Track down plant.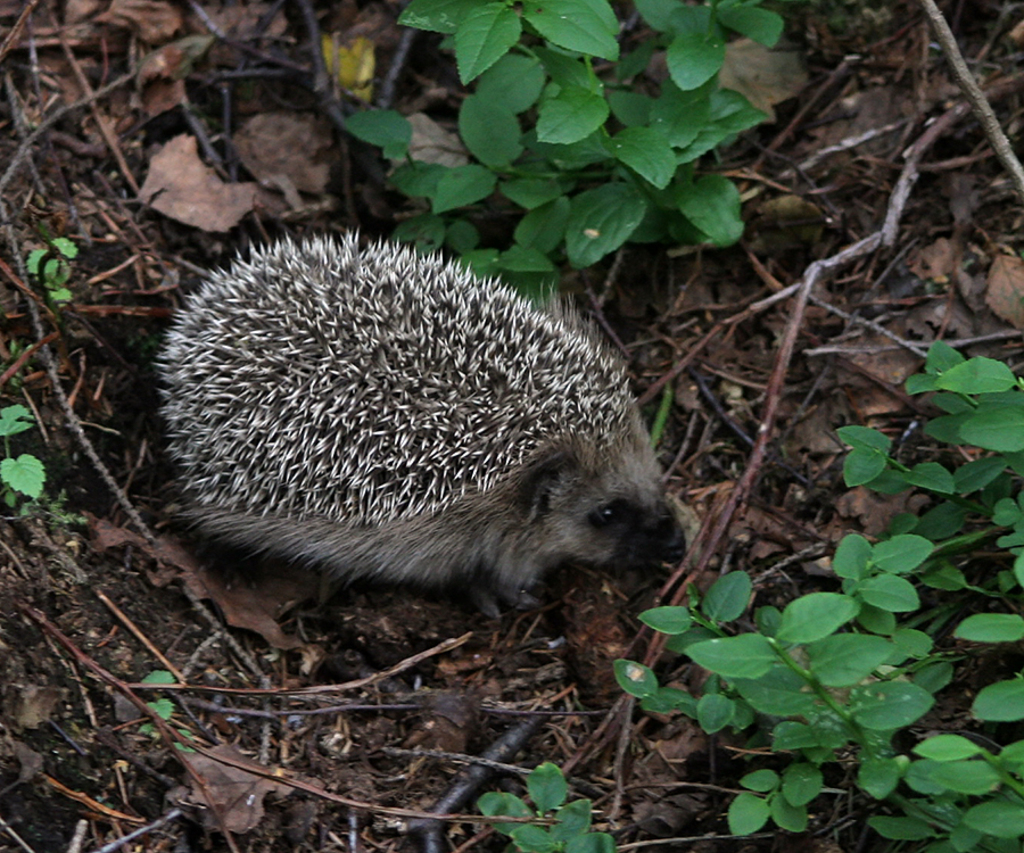
Tracked to [left=27, top=229, right=77, bottom=328].
